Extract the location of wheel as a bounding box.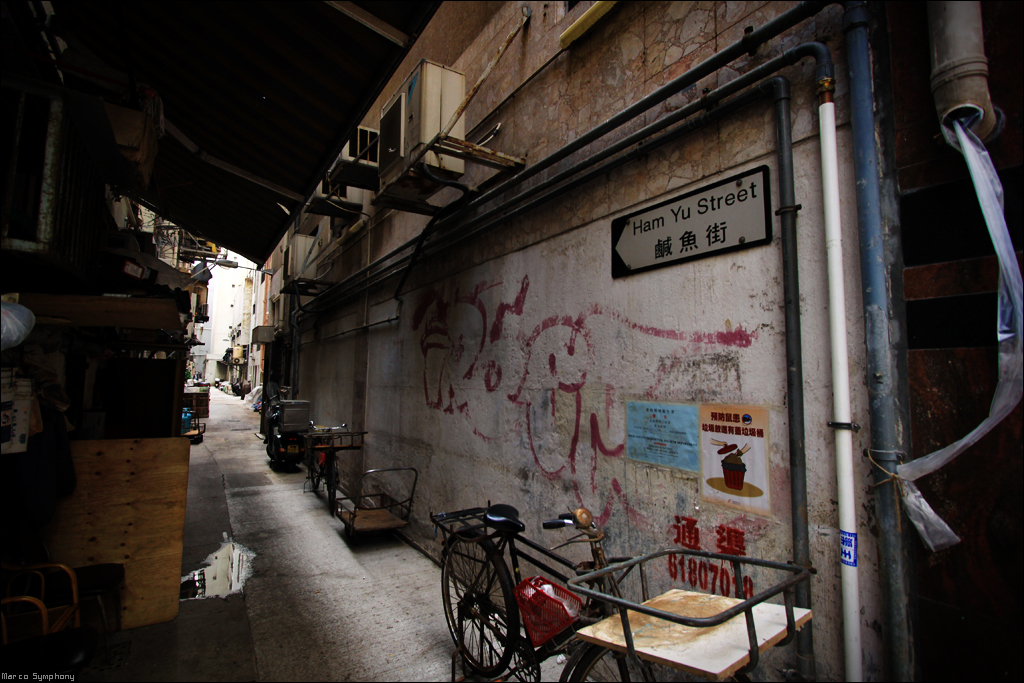
bbox(306, 458, 323, 496).
